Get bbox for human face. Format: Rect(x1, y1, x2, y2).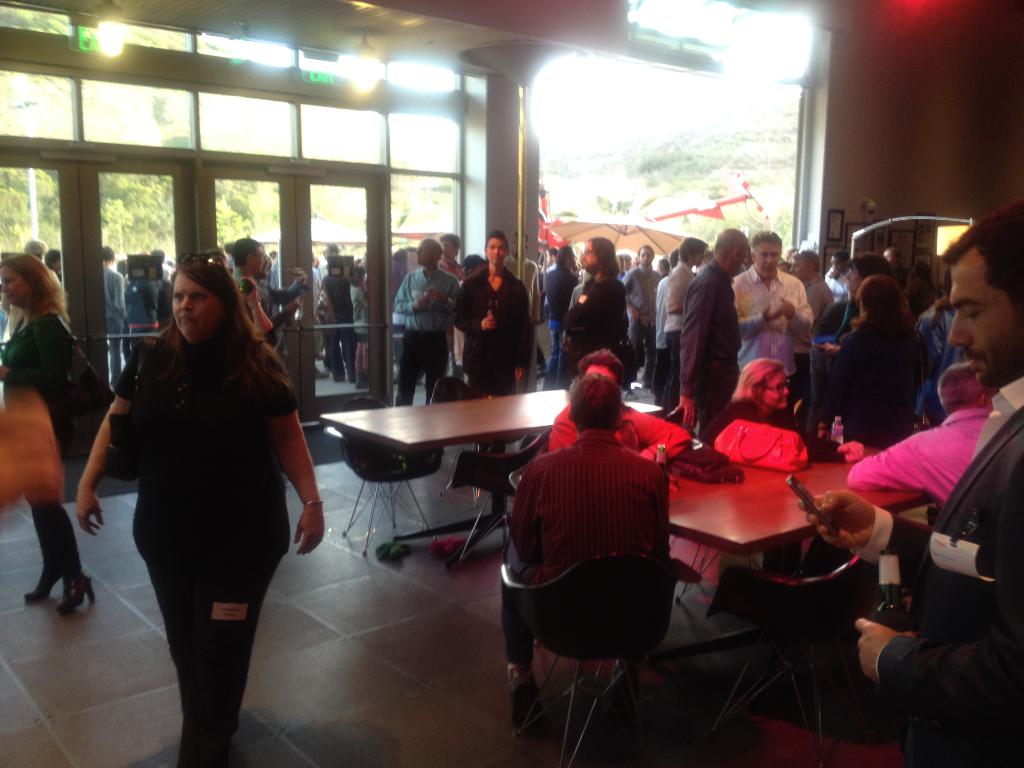
Rect(574, 234, 605, 273).
